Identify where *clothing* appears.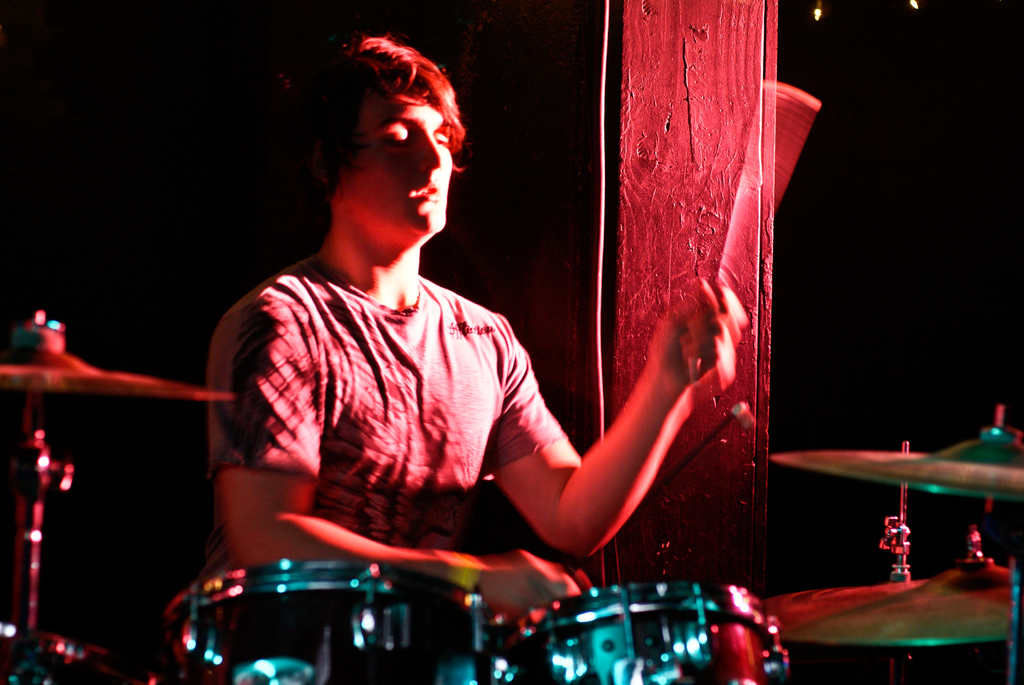
Appears at [x1=202, y1=246, x2=572, y2=581].
